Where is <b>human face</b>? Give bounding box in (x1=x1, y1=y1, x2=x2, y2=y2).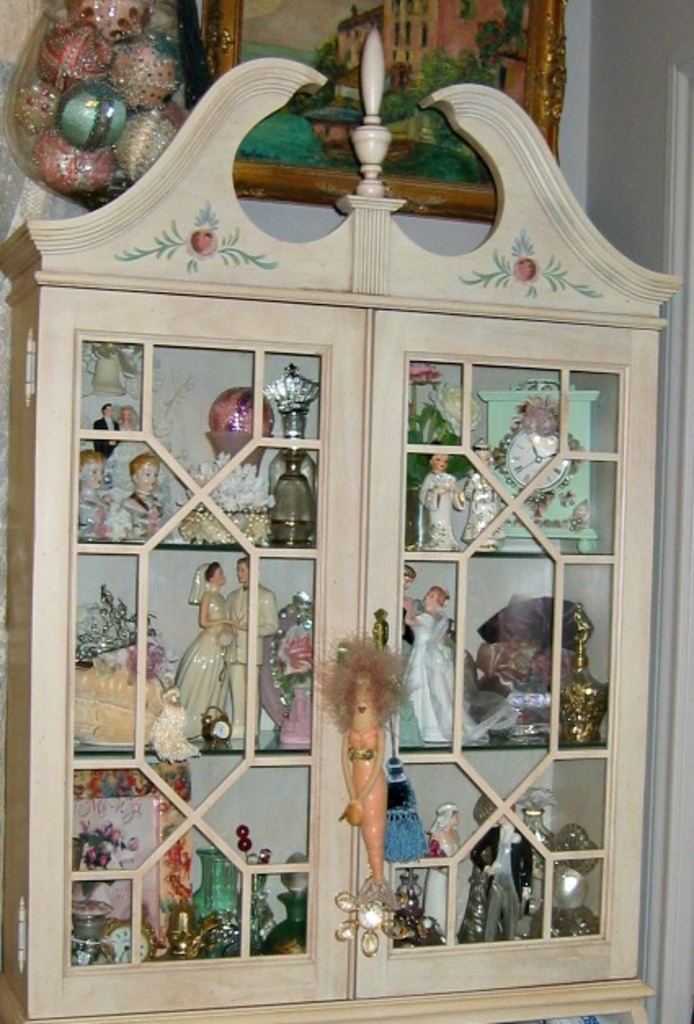
(x1=423, y1=586, x2=436, y2=608).
